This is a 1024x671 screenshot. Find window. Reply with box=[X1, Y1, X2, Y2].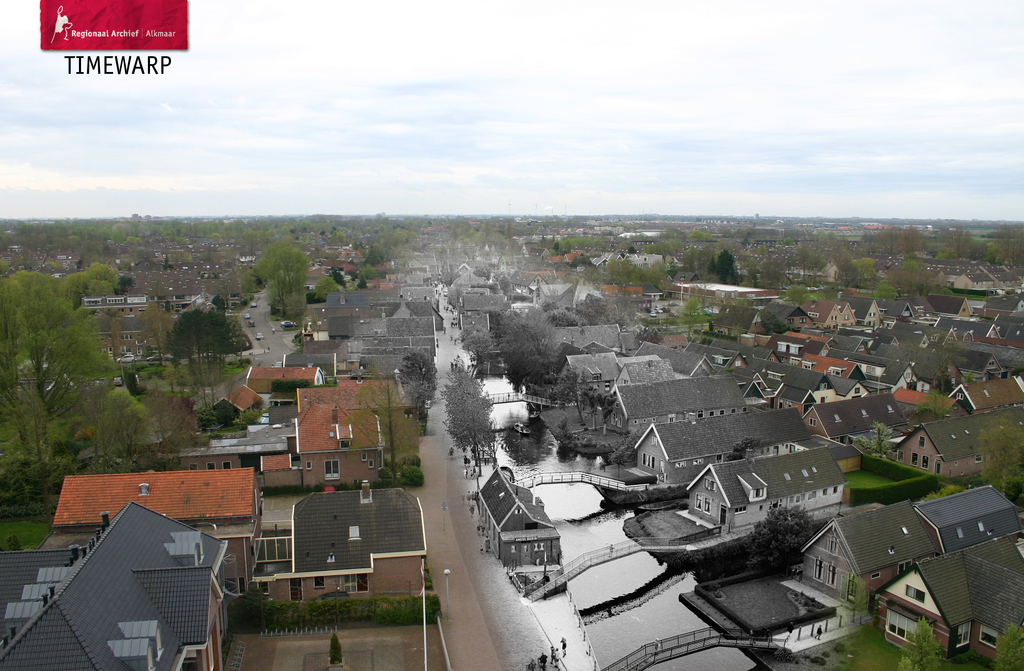
box=[675, 460, 689, 469].
